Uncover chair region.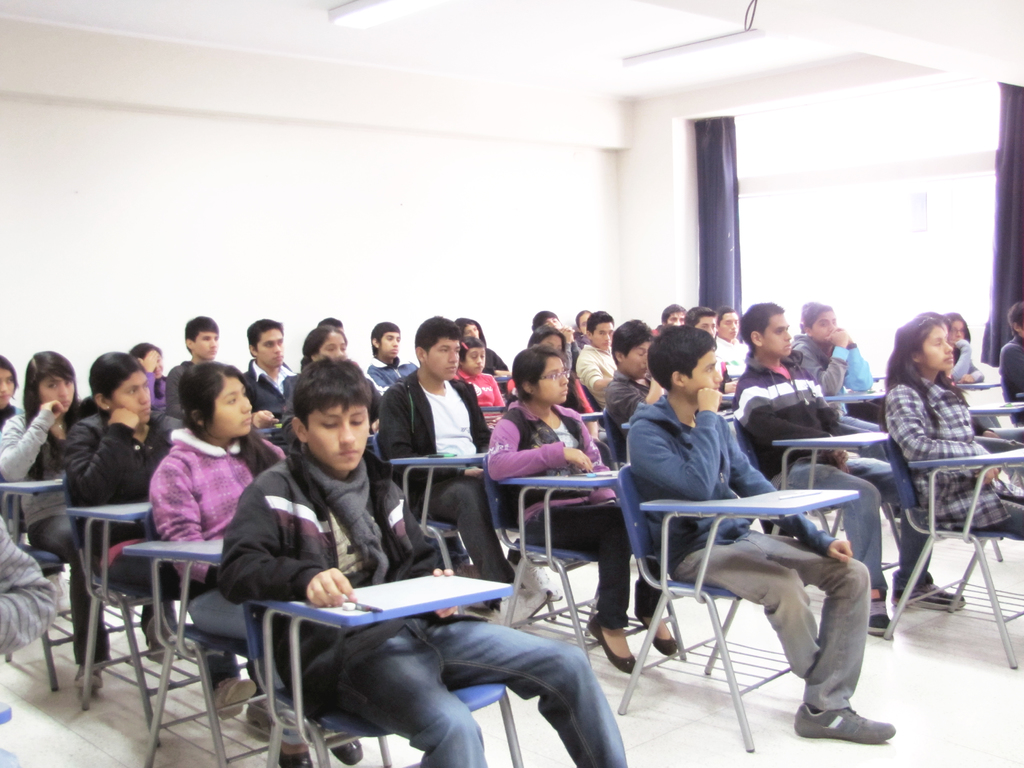
Uncovered: locate(376, 434, 505, 591).
